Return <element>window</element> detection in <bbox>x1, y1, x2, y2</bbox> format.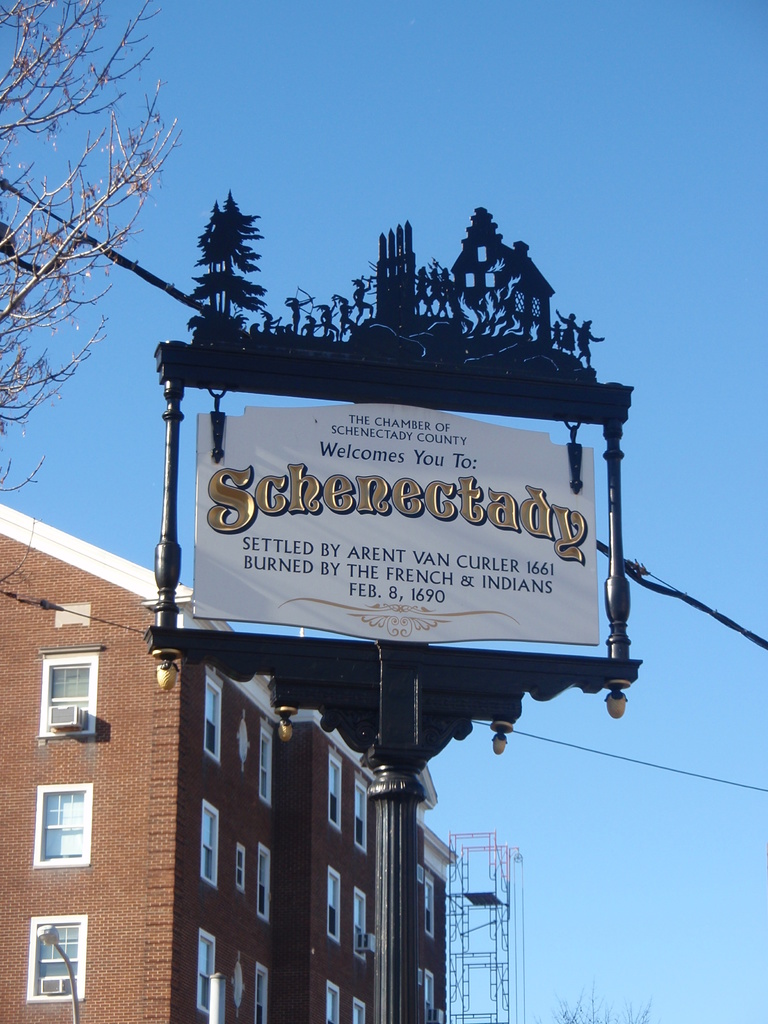
<bbox>326, 984, 338, 1023</bbox>.
